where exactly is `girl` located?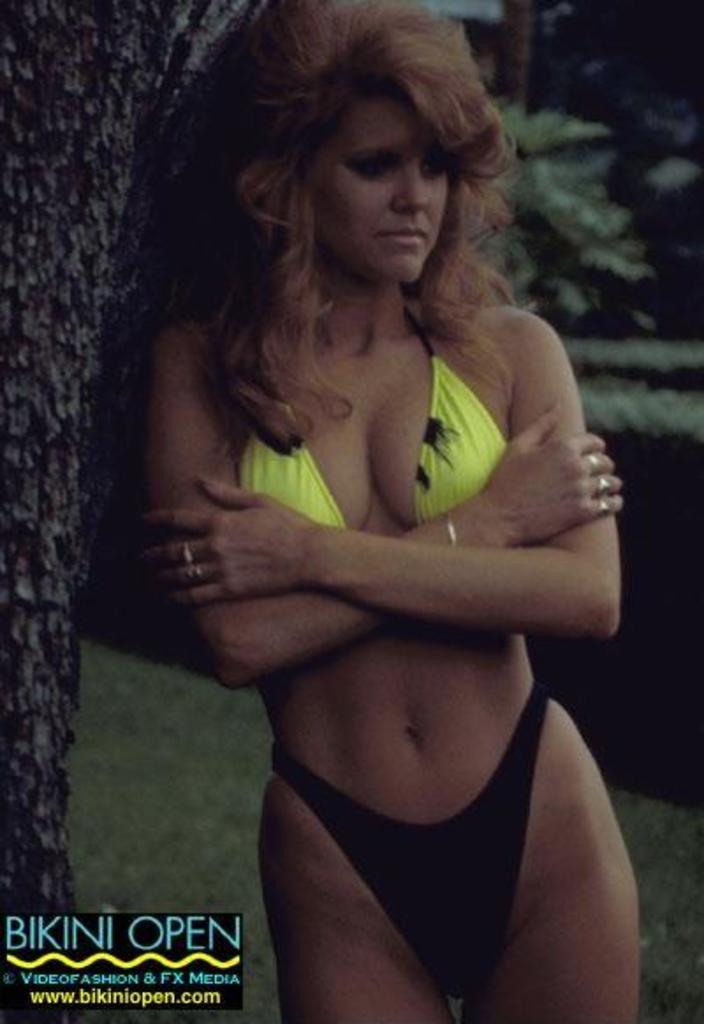
Its bounding box is [134, 0, 641, 1022].
